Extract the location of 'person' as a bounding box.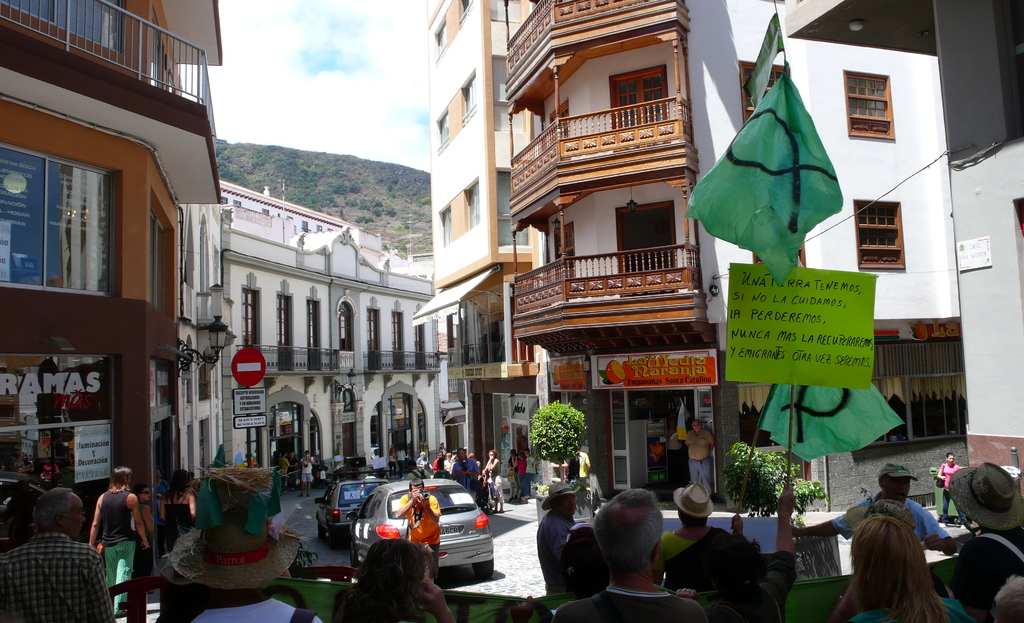
{"x1": 4, "y1": 478, "x2": 40, "y2": 549}.
